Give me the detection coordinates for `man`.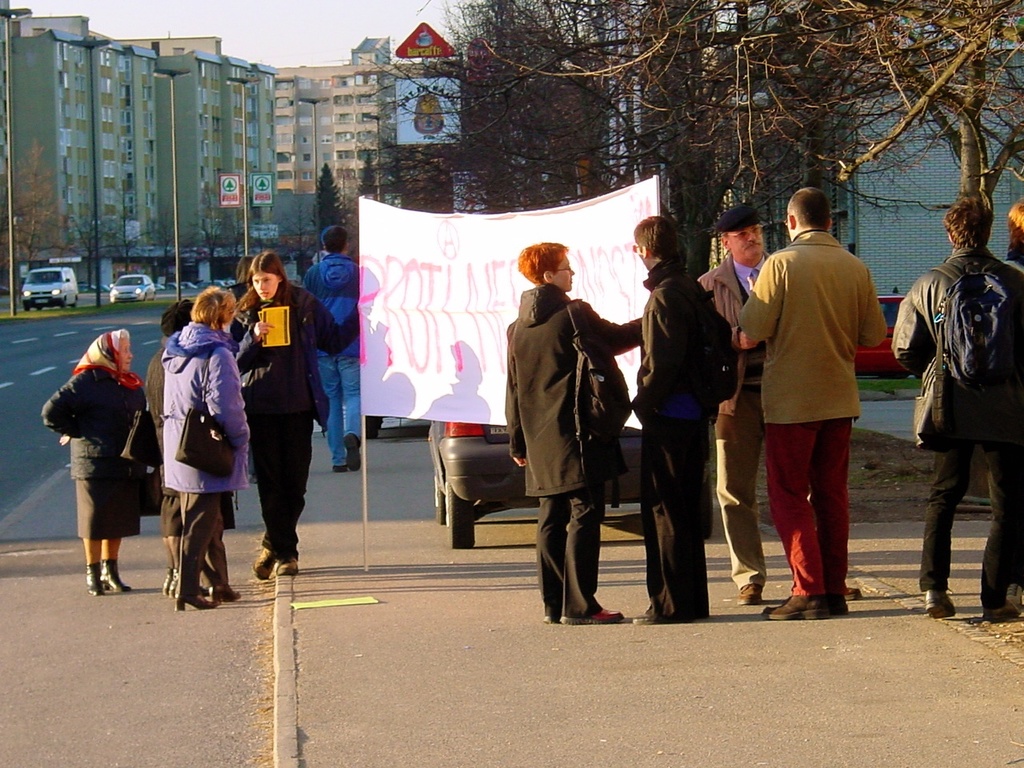
detection(890, 192, 1023, 624).
